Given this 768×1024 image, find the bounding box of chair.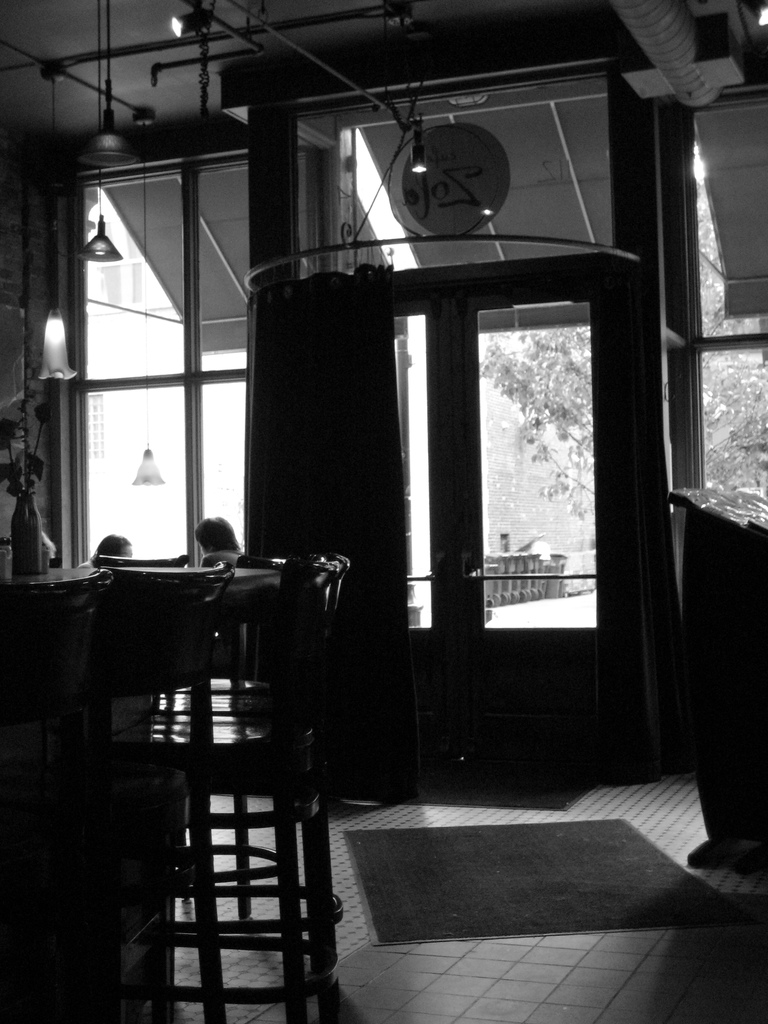
[62,542,336,1015].
